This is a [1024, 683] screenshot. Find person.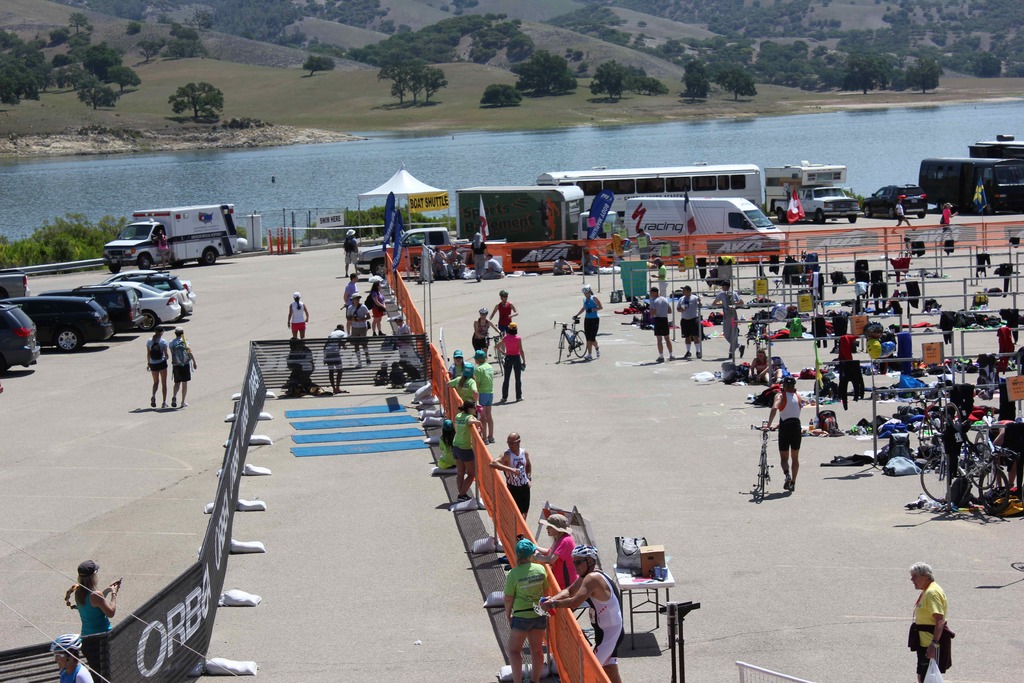
Bounding box: 913,560,966,673.
